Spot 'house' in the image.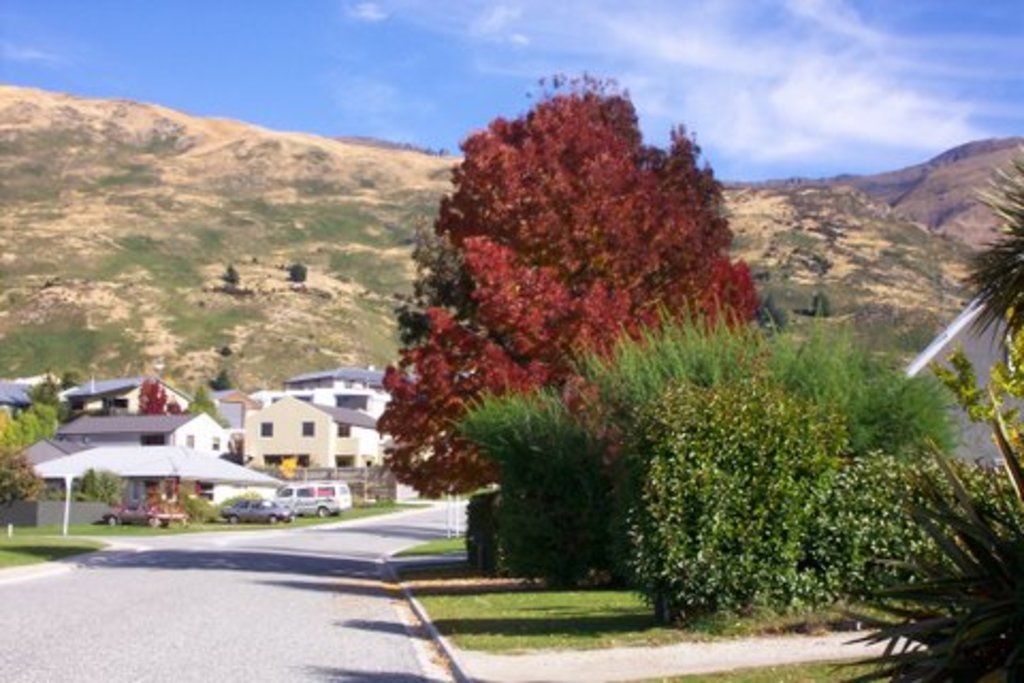
'house' found at (x1=241, y1=388, x2=397, y2=491).
